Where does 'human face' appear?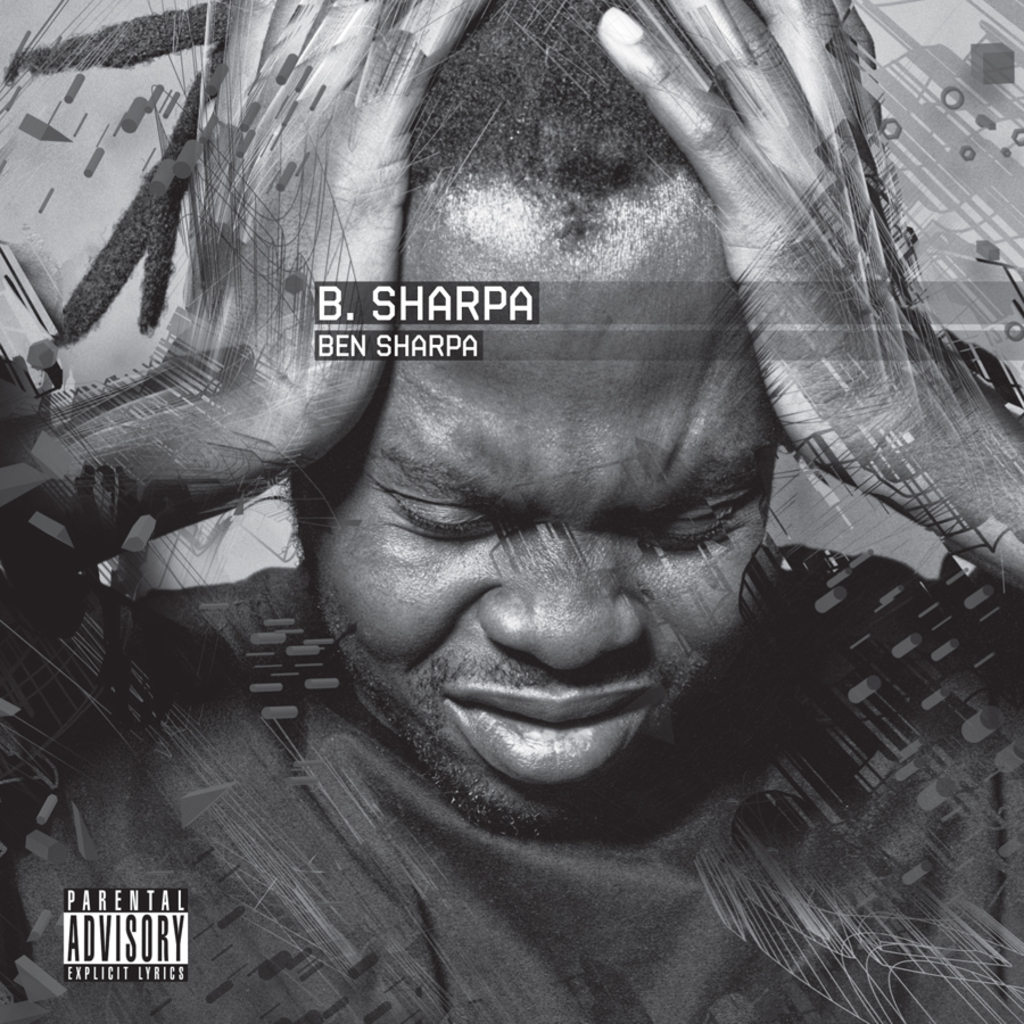
Appears at bbox(288, 164, 783, 832).
